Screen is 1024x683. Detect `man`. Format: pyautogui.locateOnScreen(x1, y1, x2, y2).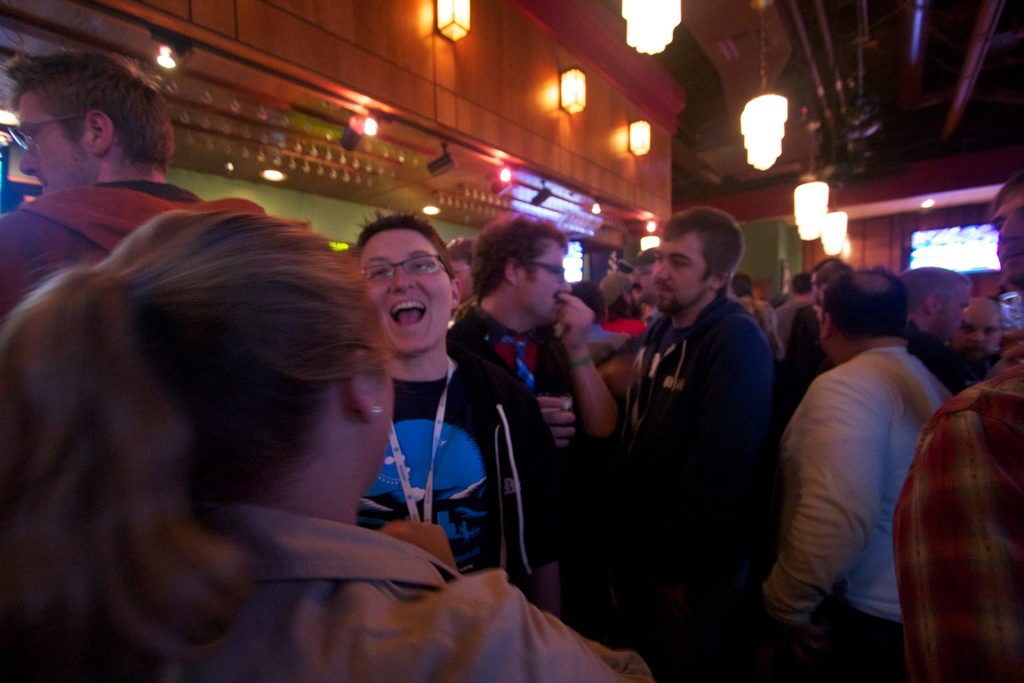
pyautogui.locateOnScreen(559, 184, 795, 679).
